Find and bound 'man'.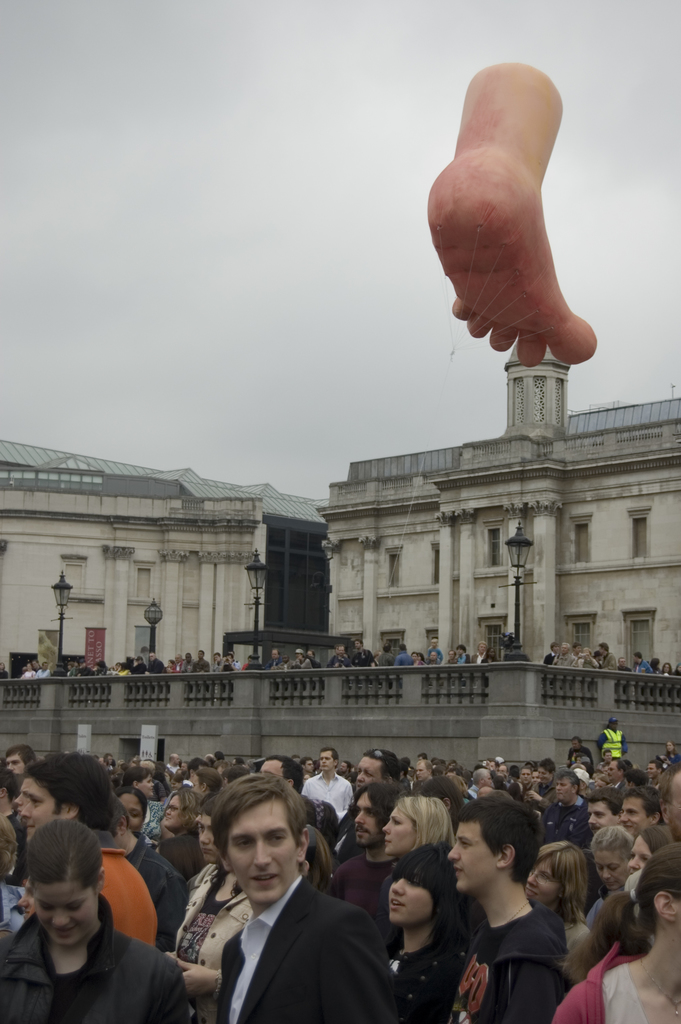
Bound: Rect(15, 748, 167, 953).
